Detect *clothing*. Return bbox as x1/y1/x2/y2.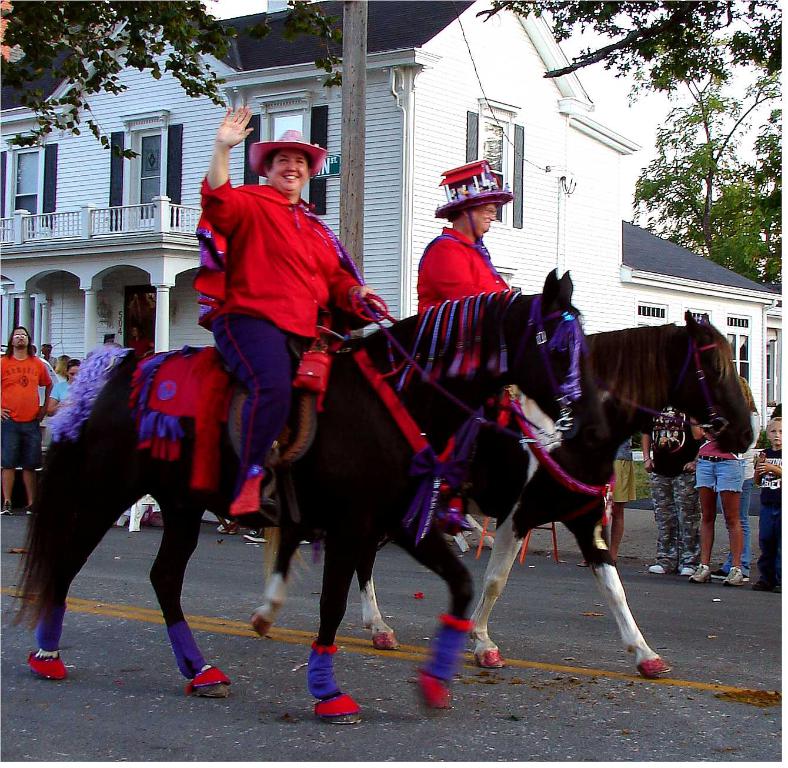
747/500/785/583.
